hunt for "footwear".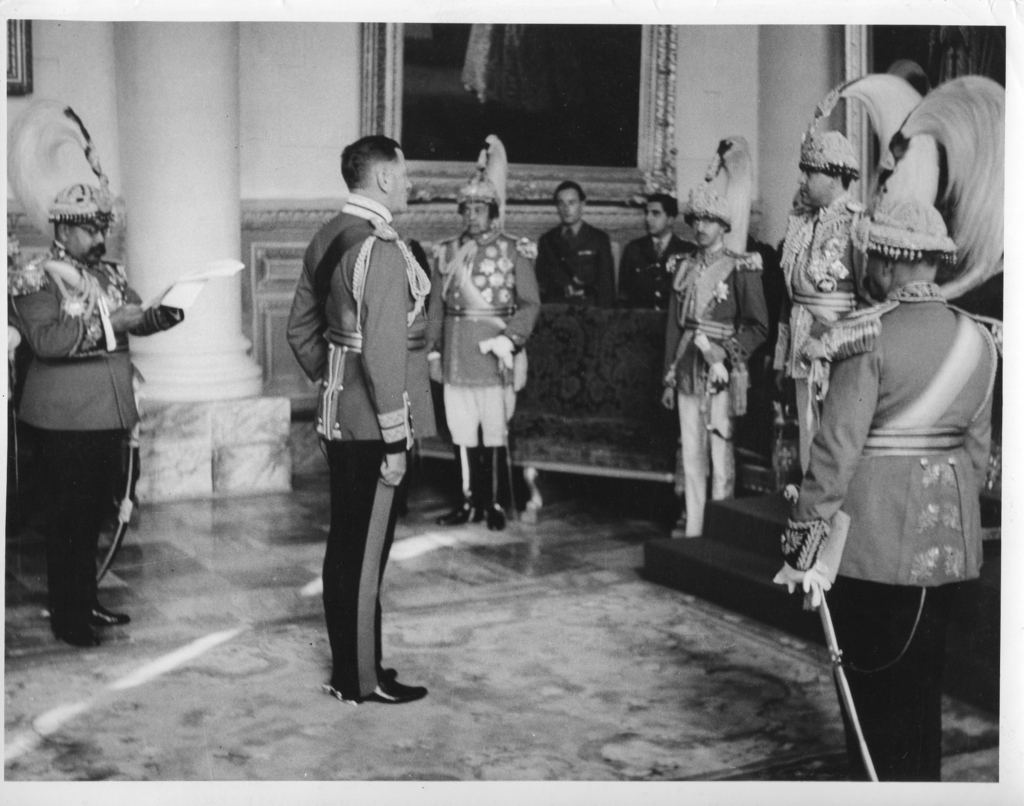
Hunted down at left=52, top=626, right=102, bottom=652.
